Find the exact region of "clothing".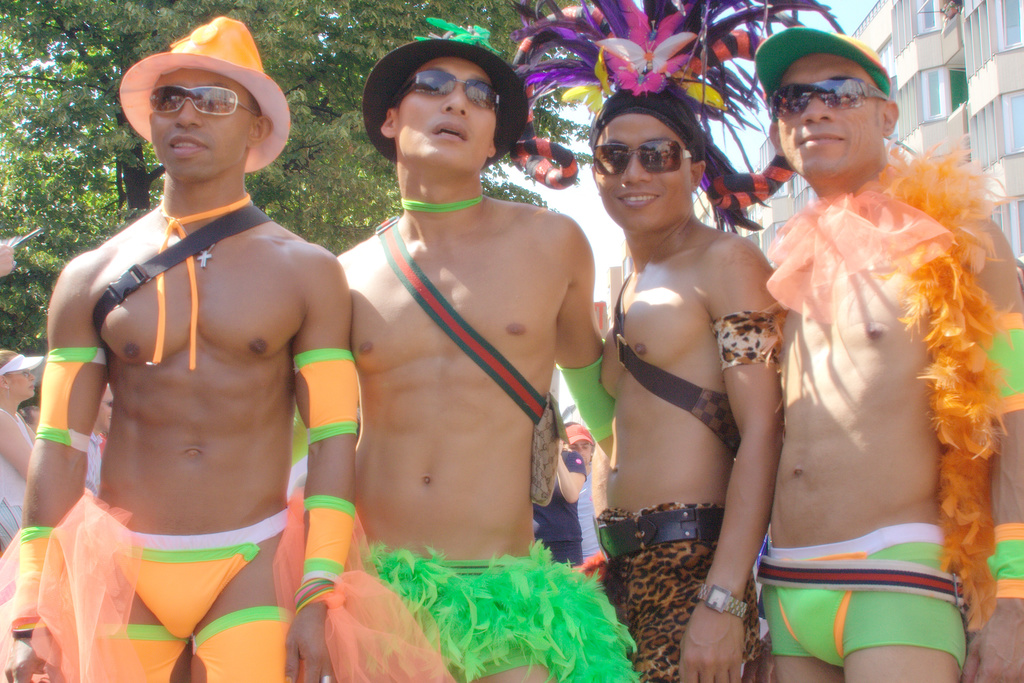
Exact region: <region>758, 517, 958, 670</region>.
